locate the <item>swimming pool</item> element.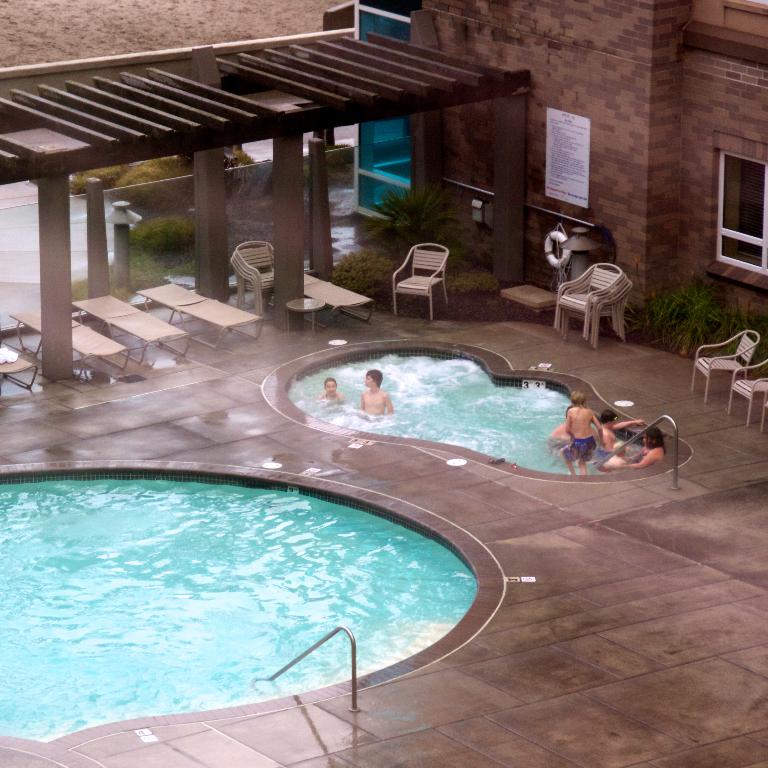
Element bbox: bbox=(0, 465, 509, 747).
